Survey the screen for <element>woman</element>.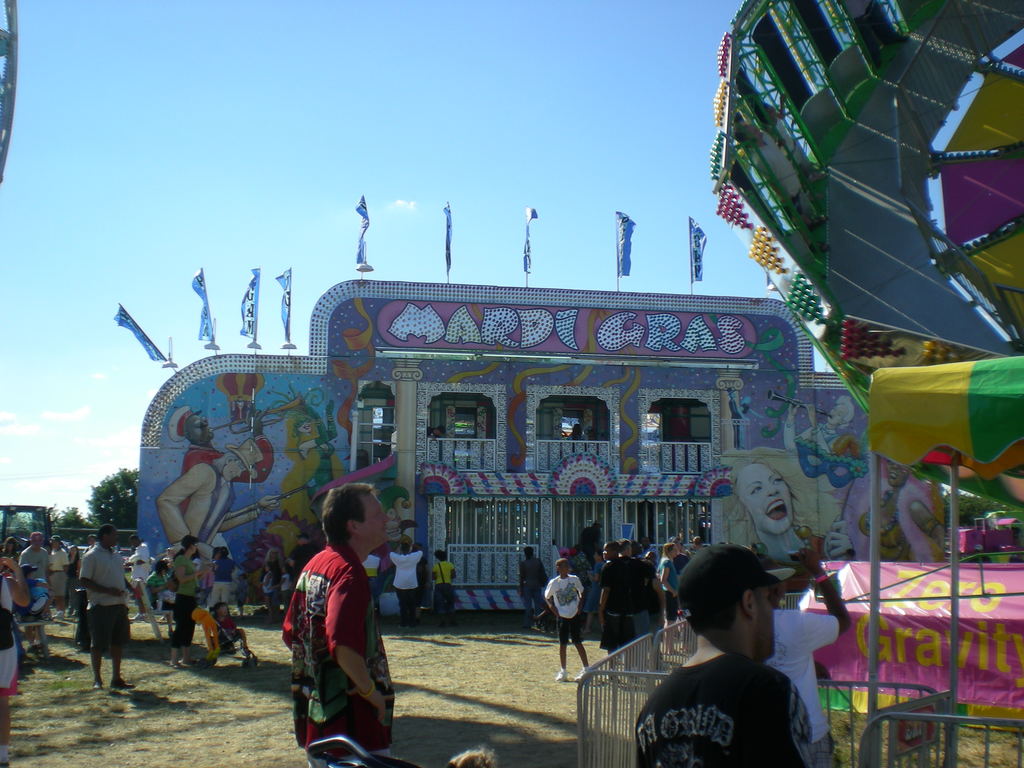
Survey found: <bbox>652, 541, 687, 630</bbox>.
